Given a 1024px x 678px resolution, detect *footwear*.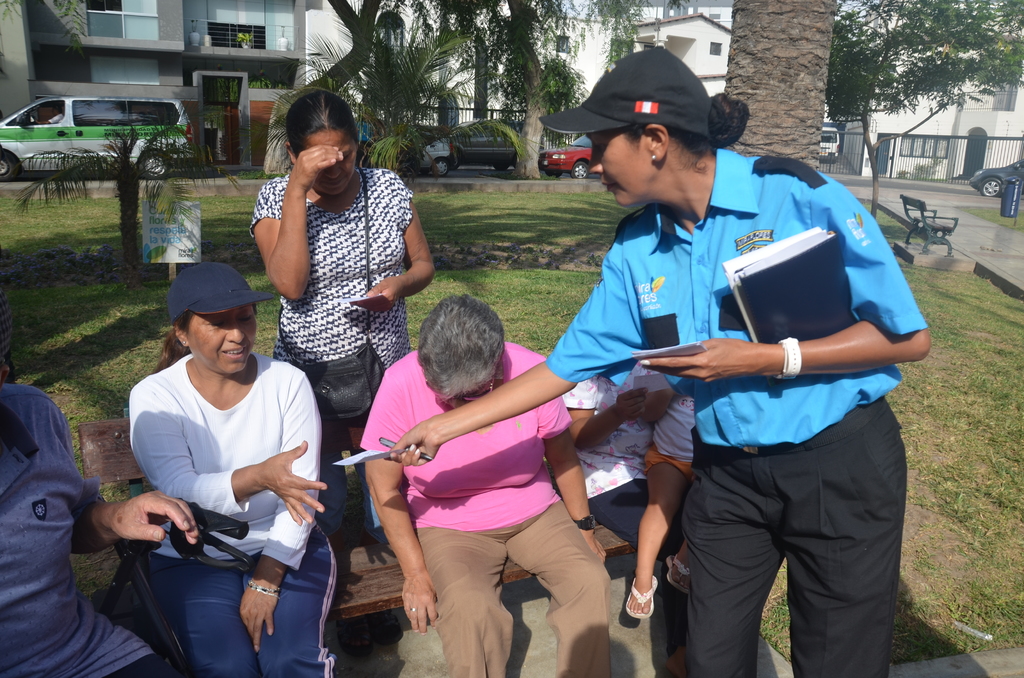
bbox(332, 616, 368, 659).
